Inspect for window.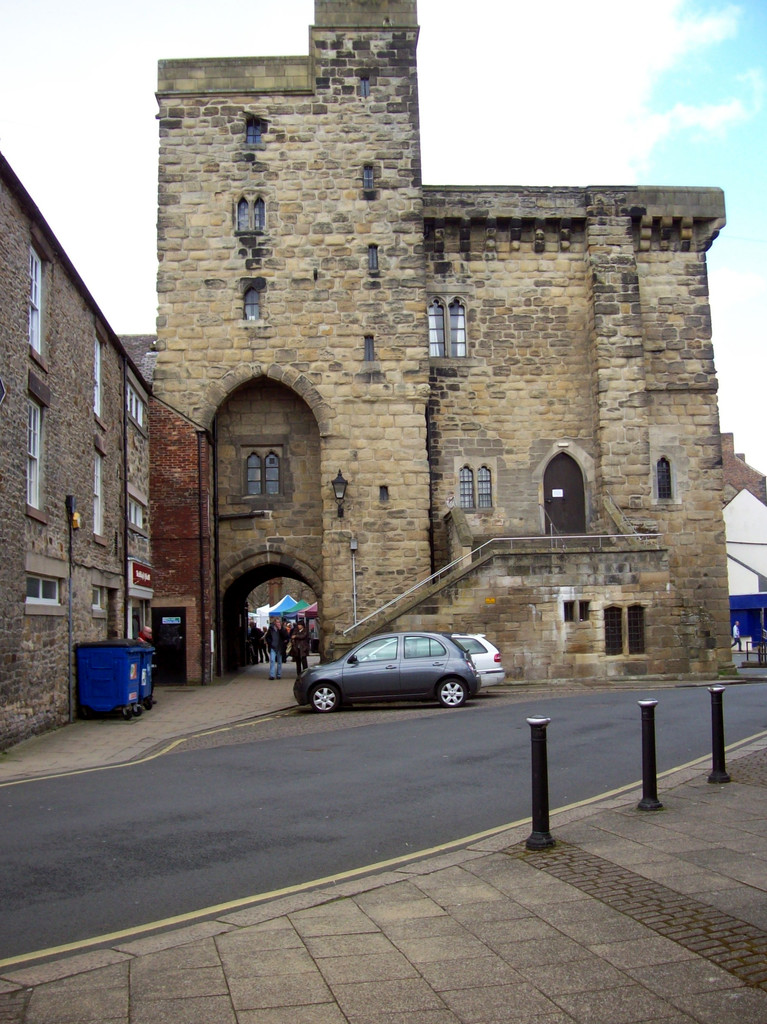
Inspection: crop(239, 287, 261, 314).
